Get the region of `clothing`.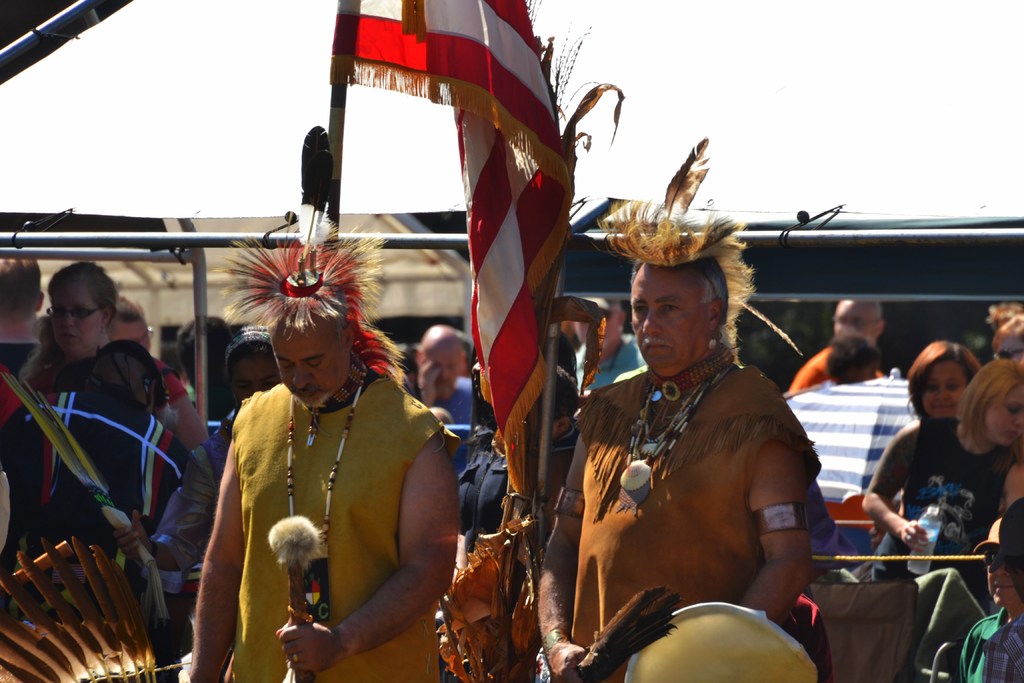
<bbox>868, 409, 1014, 577</bbox>.
